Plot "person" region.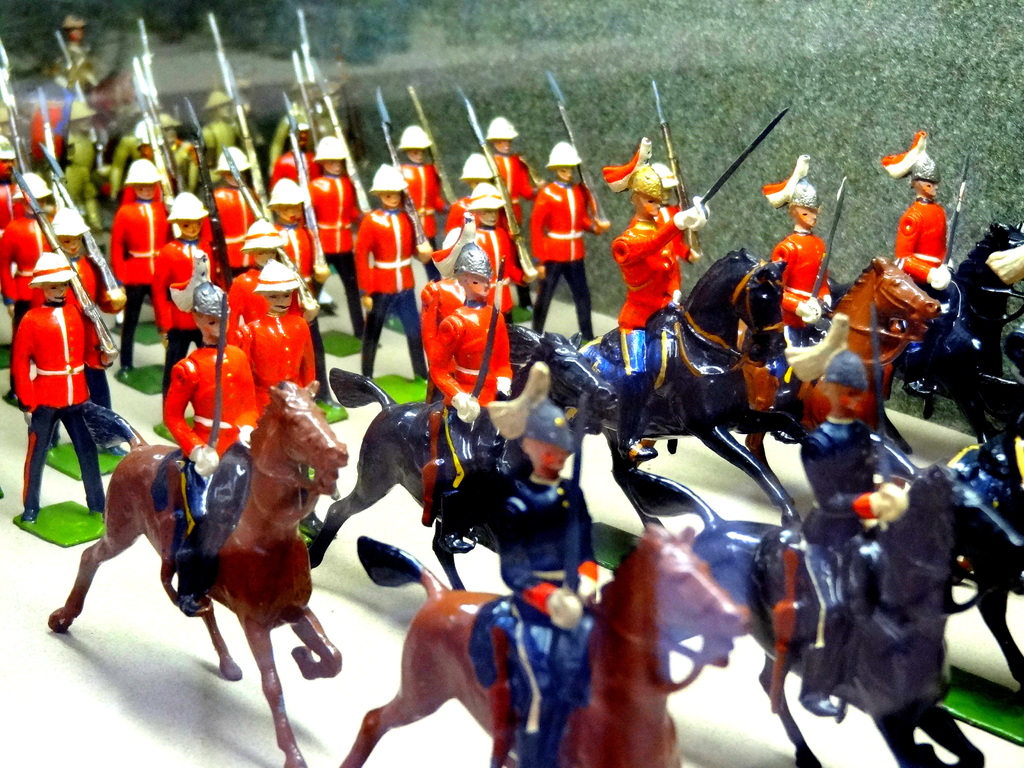
Plotted at (387,123,450,284).
